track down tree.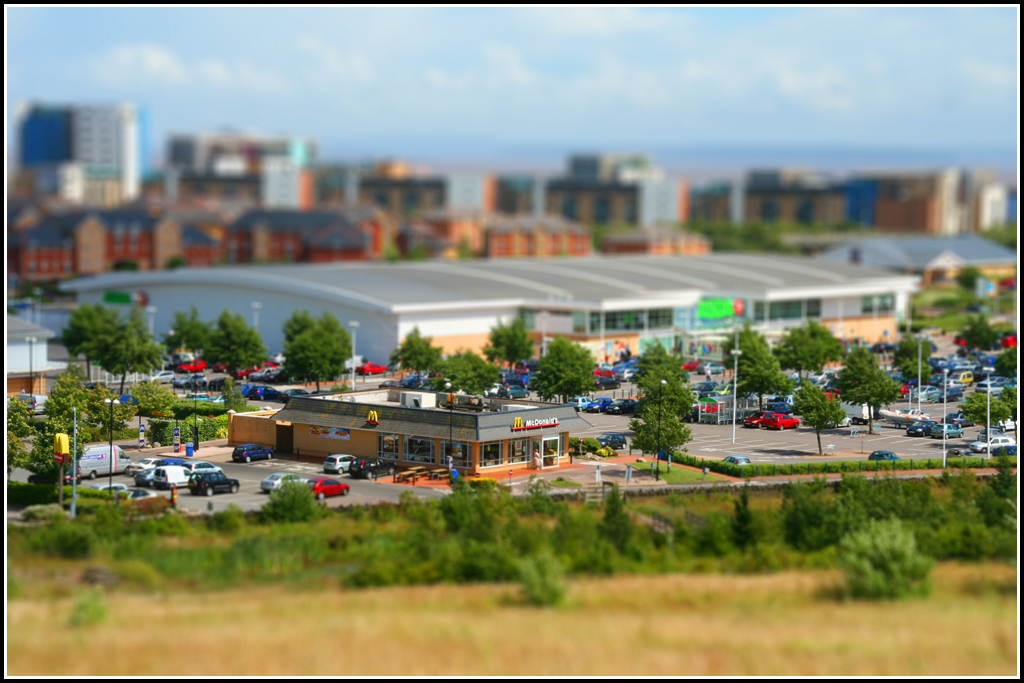
Tracked to (385,321,460,376).
